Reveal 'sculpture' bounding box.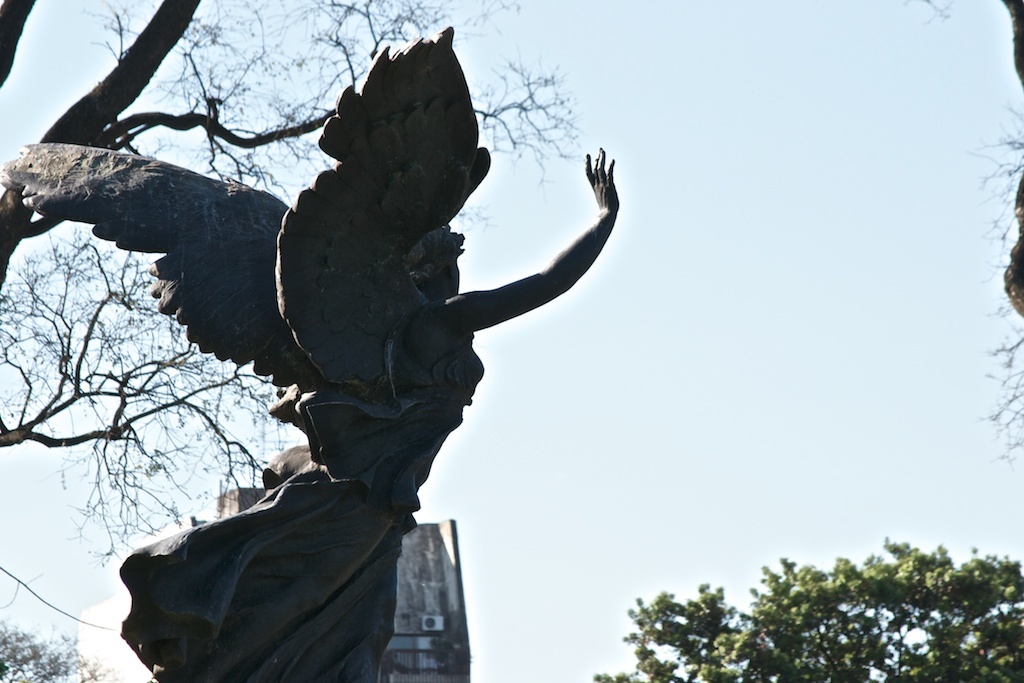
Revealed: x1=95 y1=38 x2=640 y2=659.
